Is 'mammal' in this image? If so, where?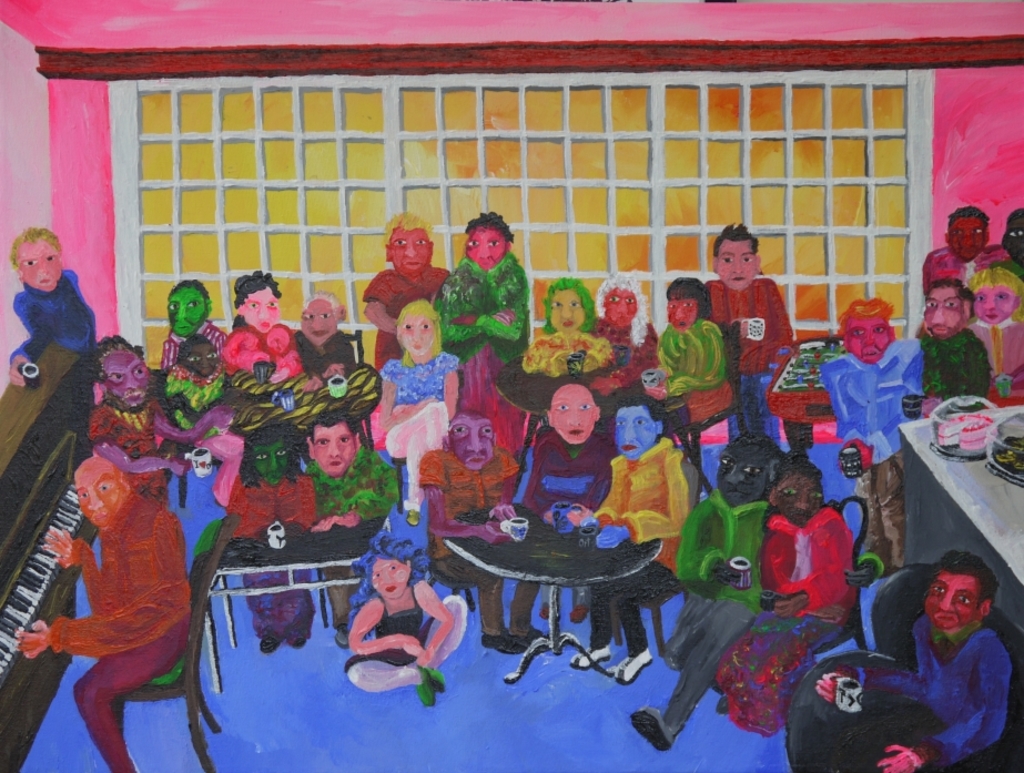
Yes, at bbox=[717, 455, 853, 736].
